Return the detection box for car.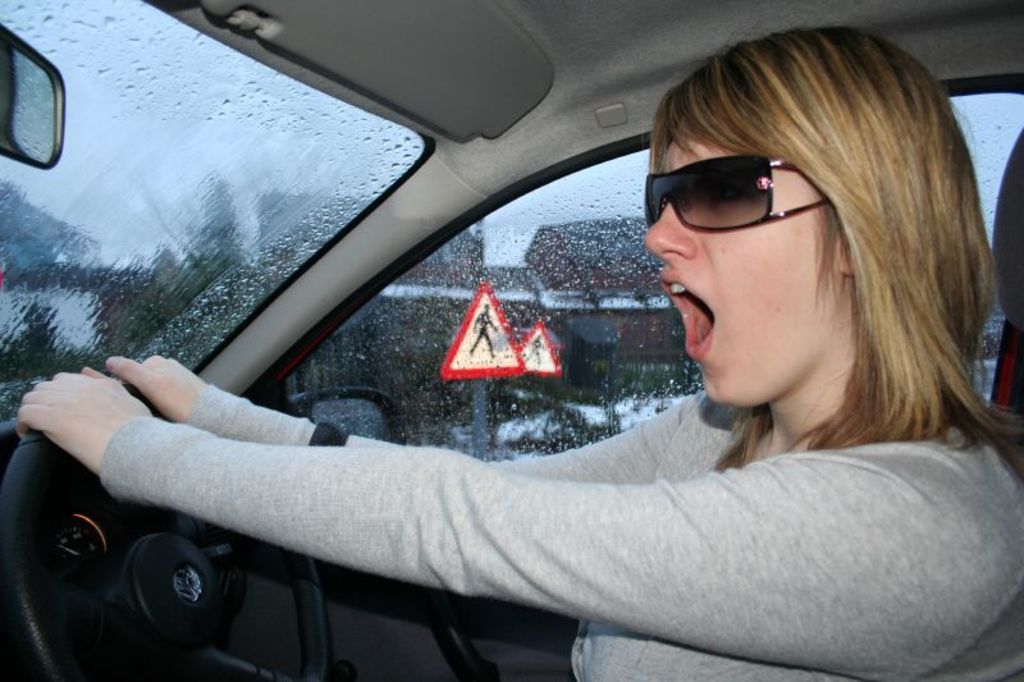
[1,0,1023,681].
